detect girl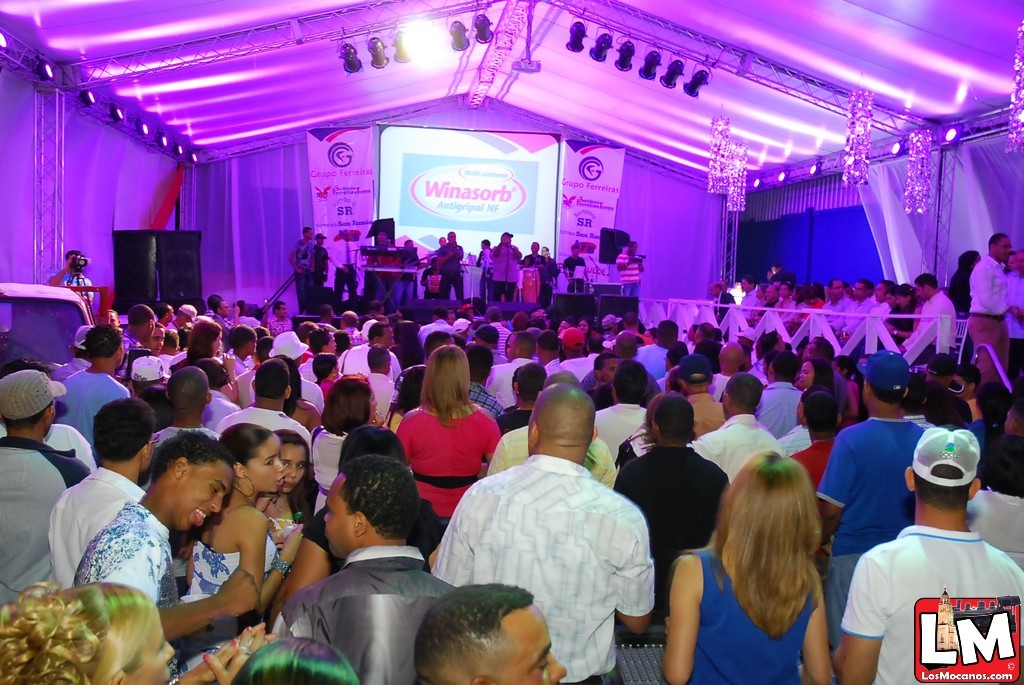
left=259, top=431, right=312, bottom=552
